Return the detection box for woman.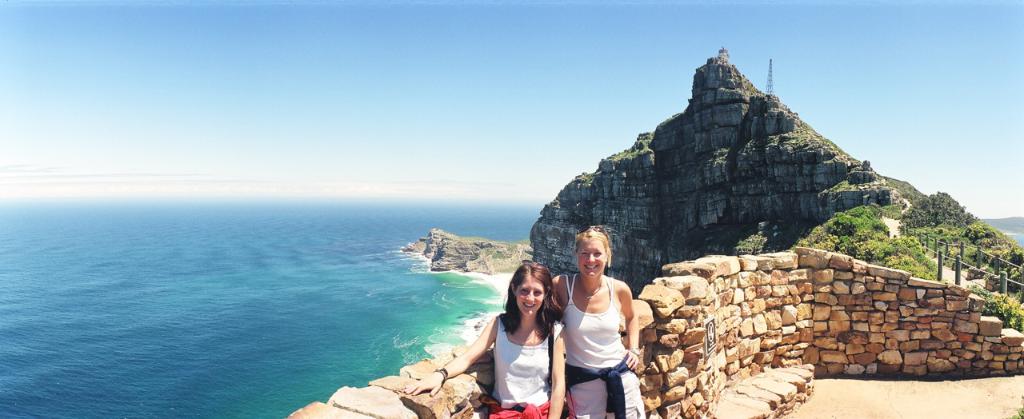
(left=490, top=252, right=571, bottom=416).
